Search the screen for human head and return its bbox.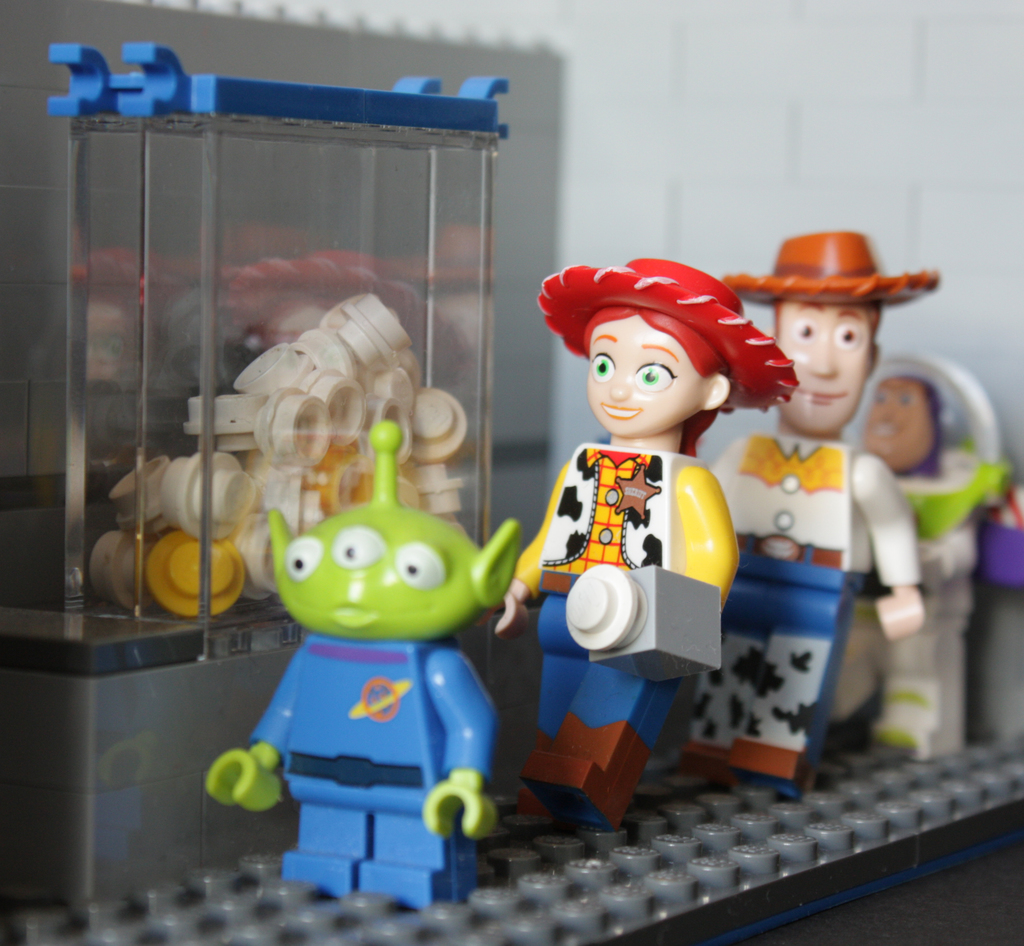
Found: 760:250:948:441.
